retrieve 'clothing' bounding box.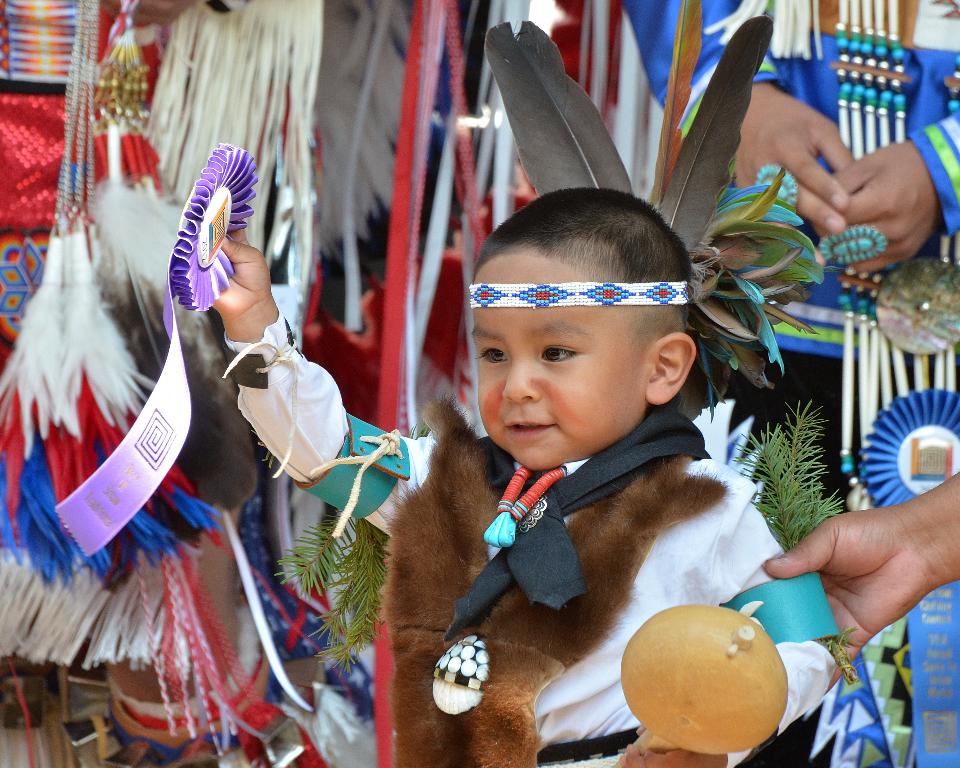
Bounding box: [0,0,288,736].
